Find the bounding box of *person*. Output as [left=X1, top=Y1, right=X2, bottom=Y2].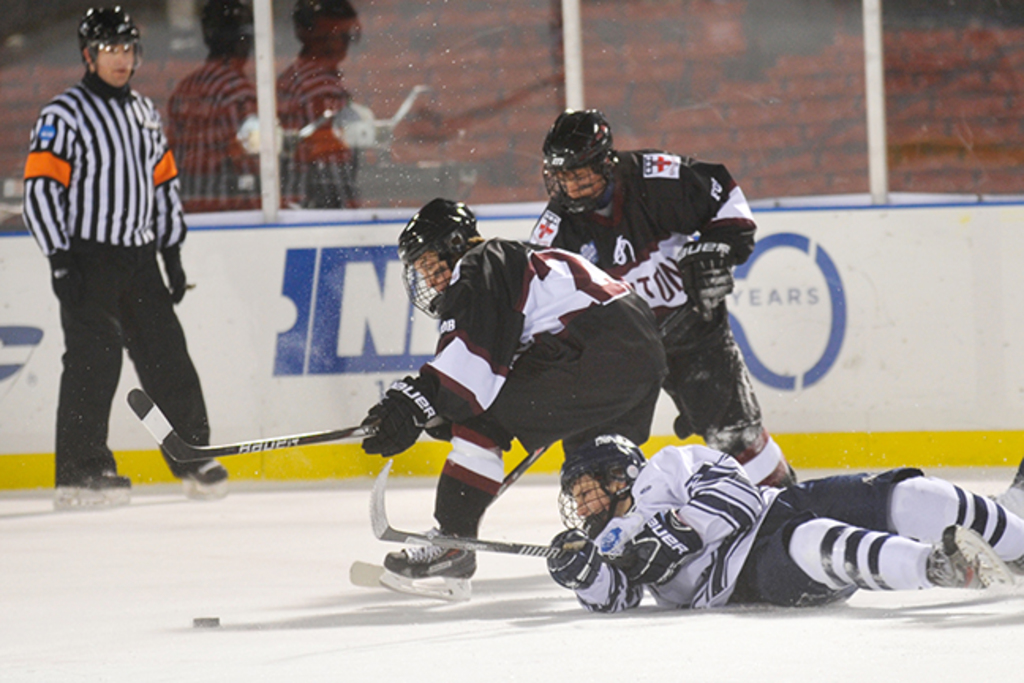
[left=11, top=8, right=202, bottom=541].
